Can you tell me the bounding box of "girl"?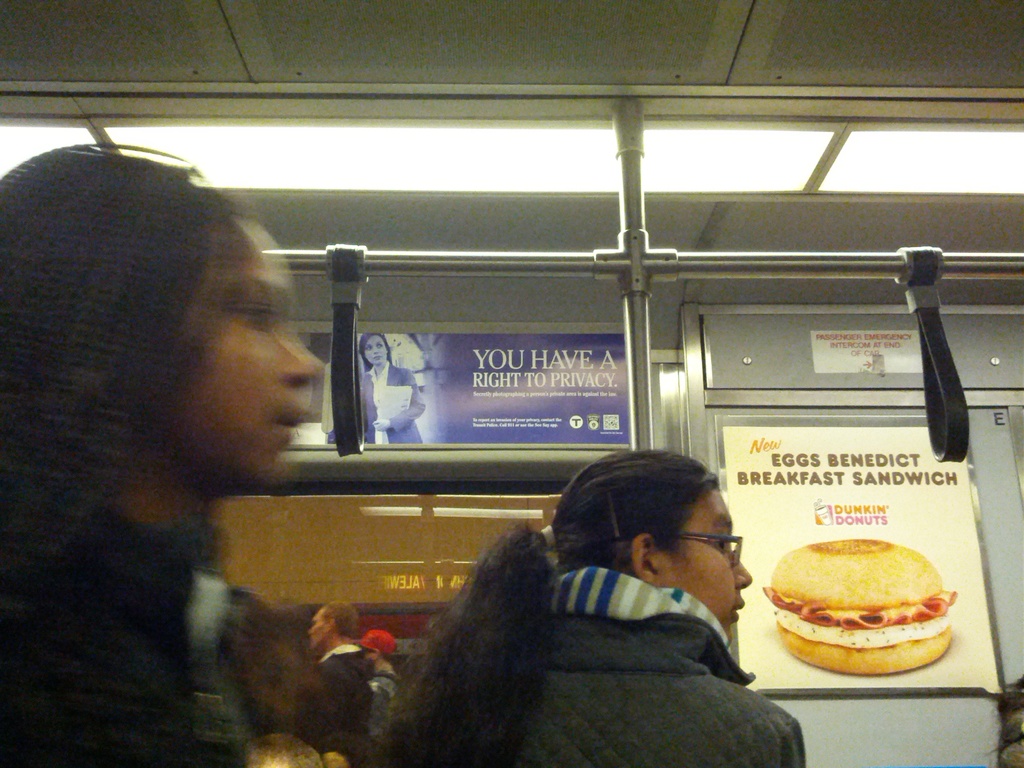
[left=1, top=131, right=317, bottom=767].
